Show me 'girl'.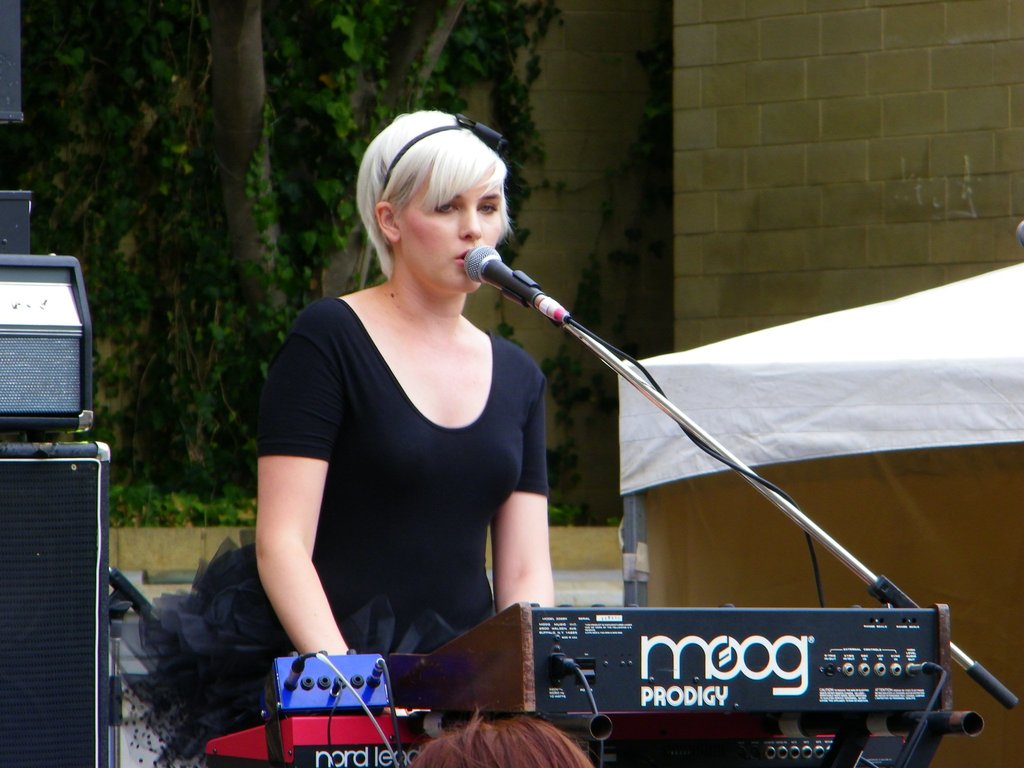
'girl' is here: 141:111:554:761.
